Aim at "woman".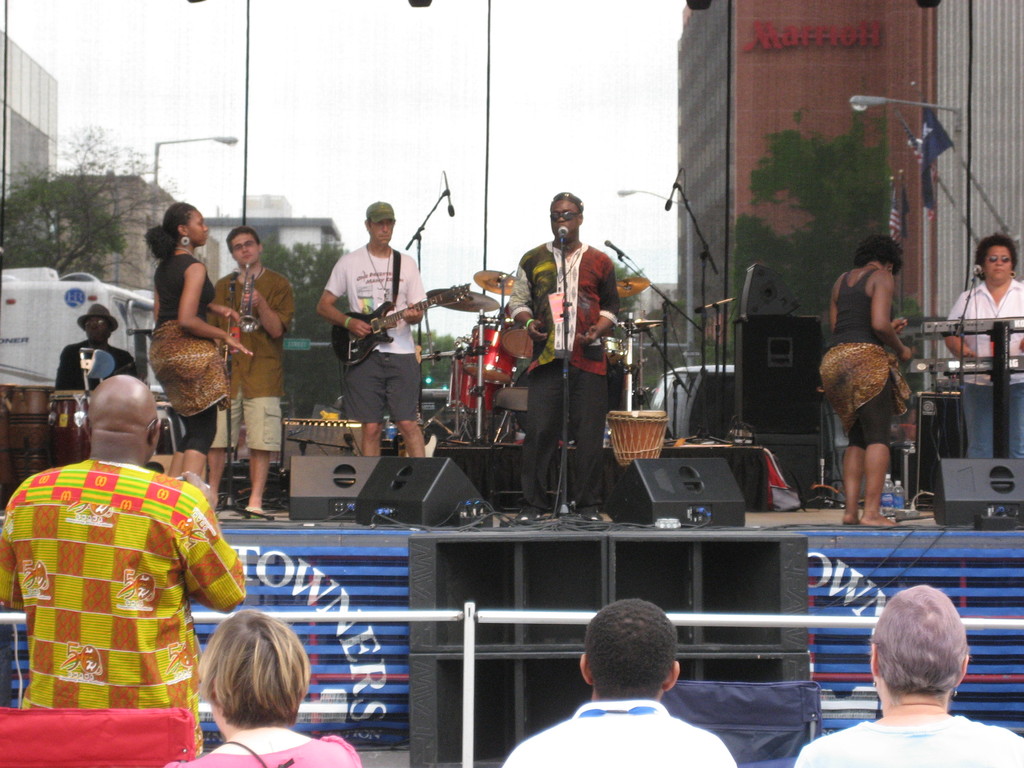
Aimed at x1=941, y1=233, x2=1023, y2=463.
